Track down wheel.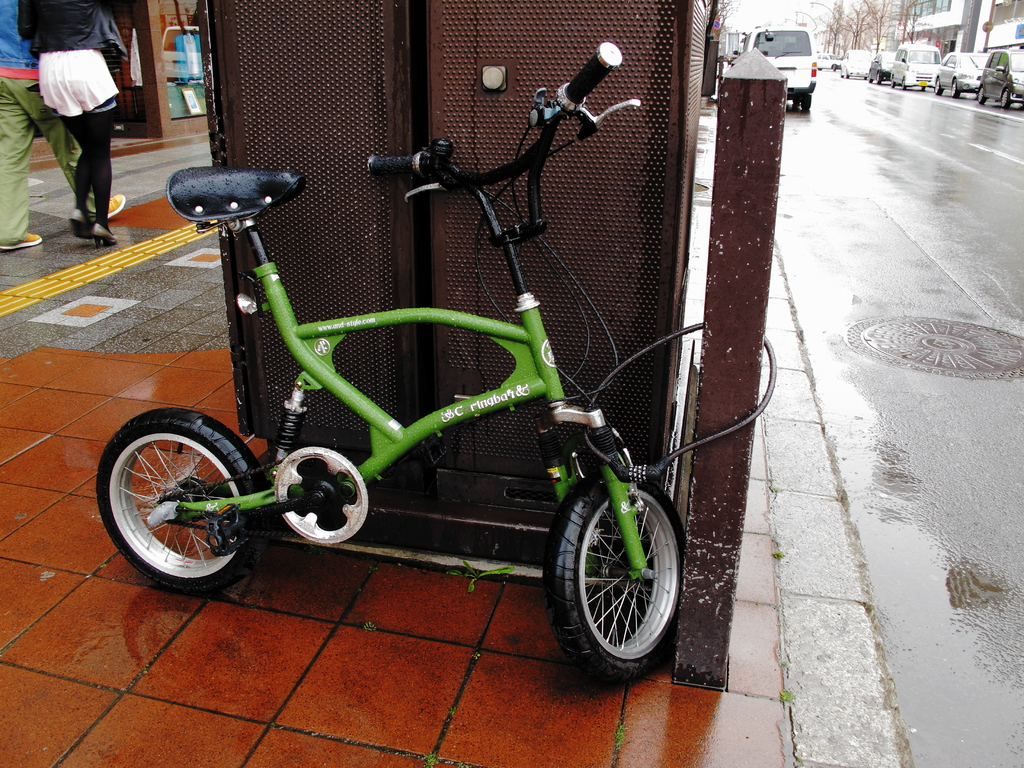
Tracked to Rect(863, 73, 868, 81).
